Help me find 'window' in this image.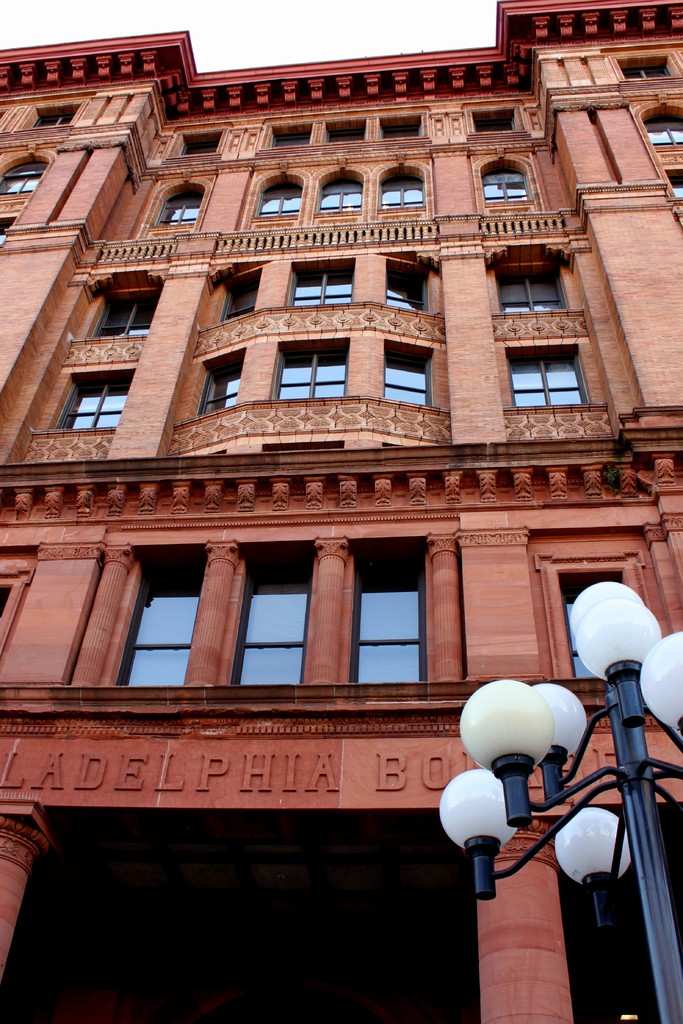
Found it: <bbox>256, 181, 301, 212</bbox>.
